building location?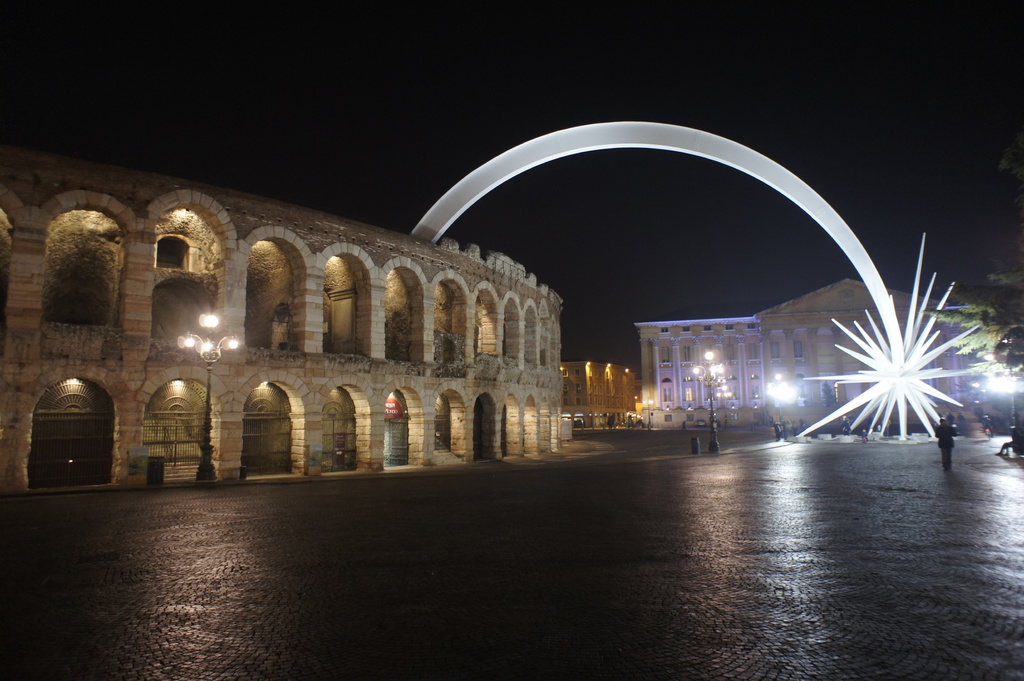
x1=560, y1=358, x2=644, y2=428
